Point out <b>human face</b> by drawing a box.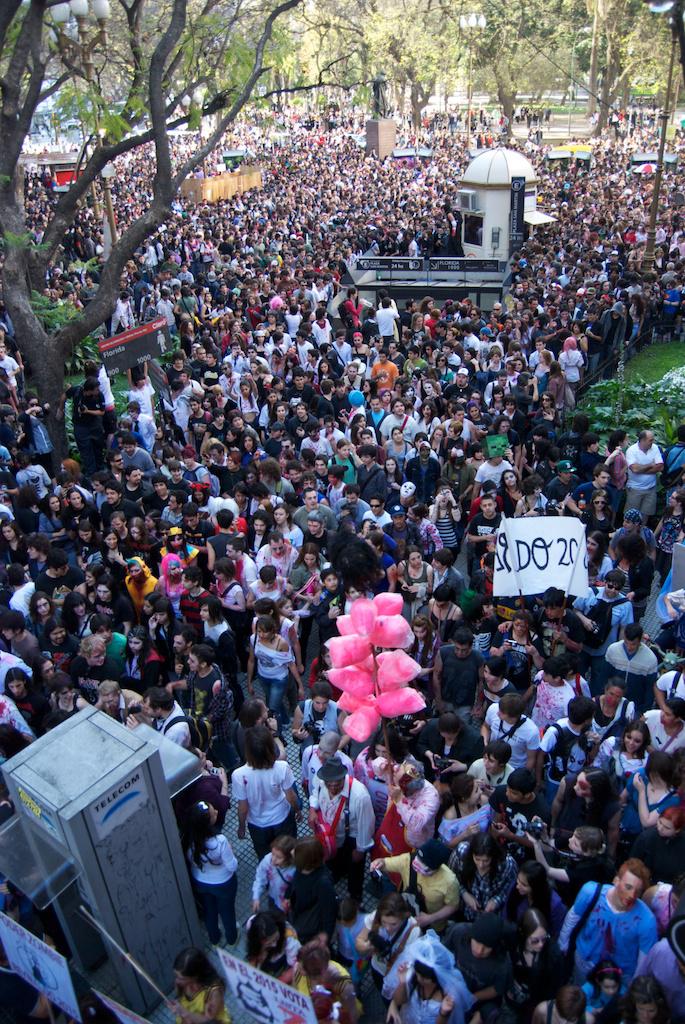
bbox=[128, 468, 142, 484].
